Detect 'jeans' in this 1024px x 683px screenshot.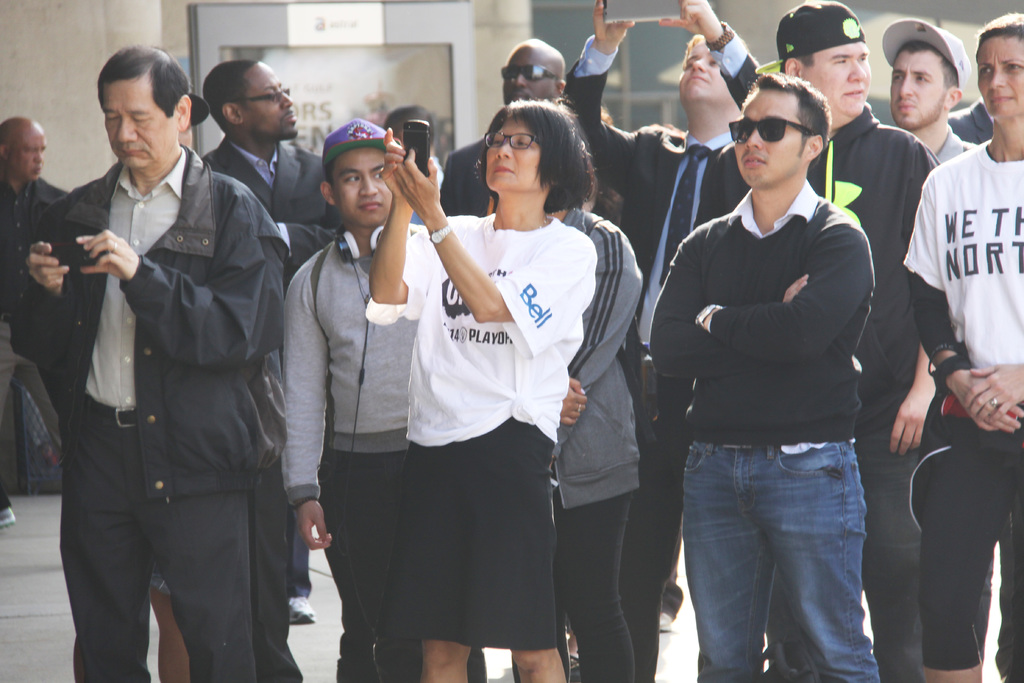
Detection: detection(676, 437, 881, 682).
